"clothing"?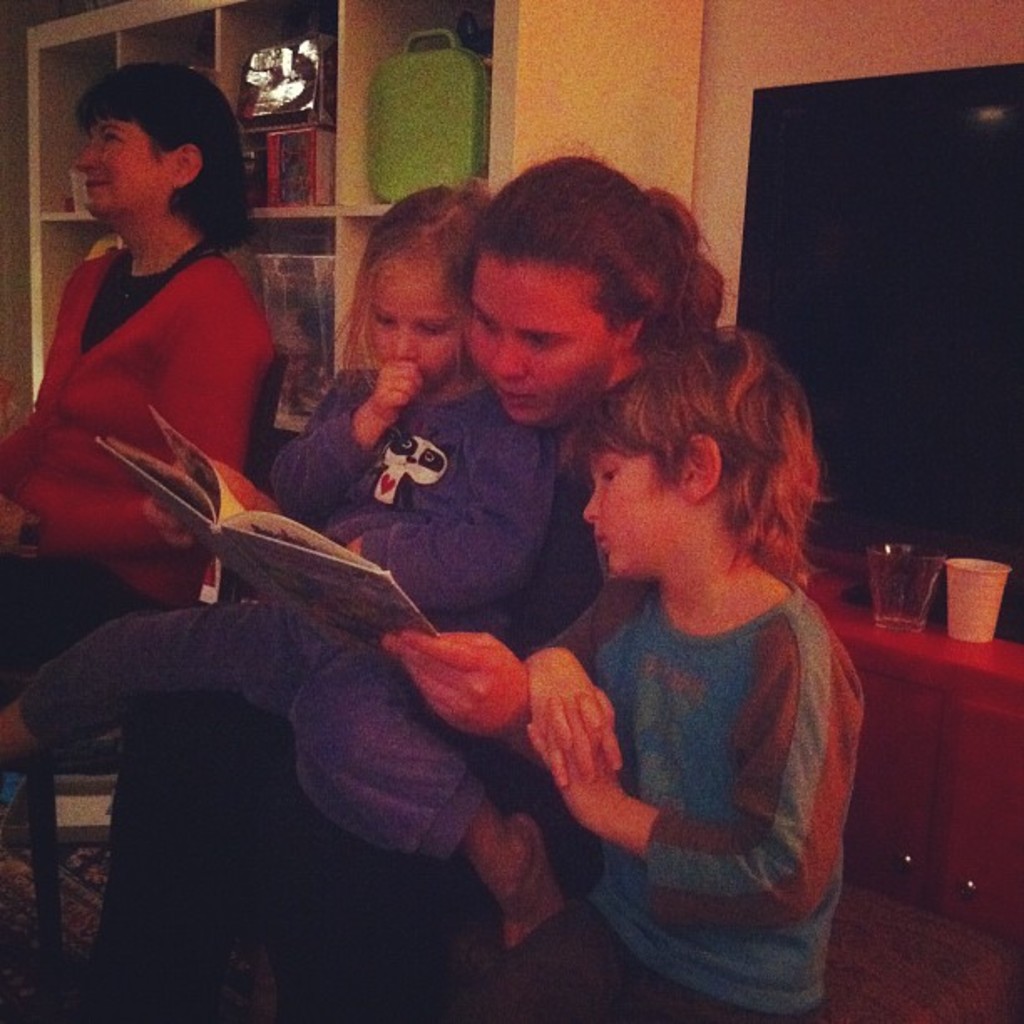
[450,591,877,1022]
